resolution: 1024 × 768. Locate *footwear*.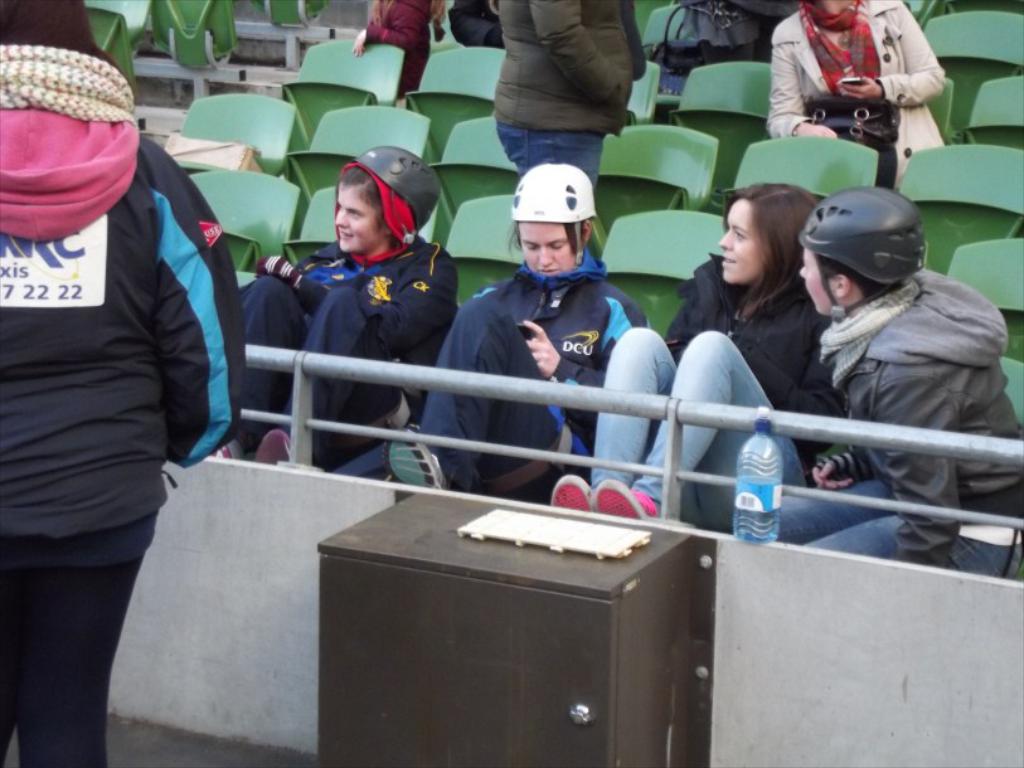
[254,433,301,467].
